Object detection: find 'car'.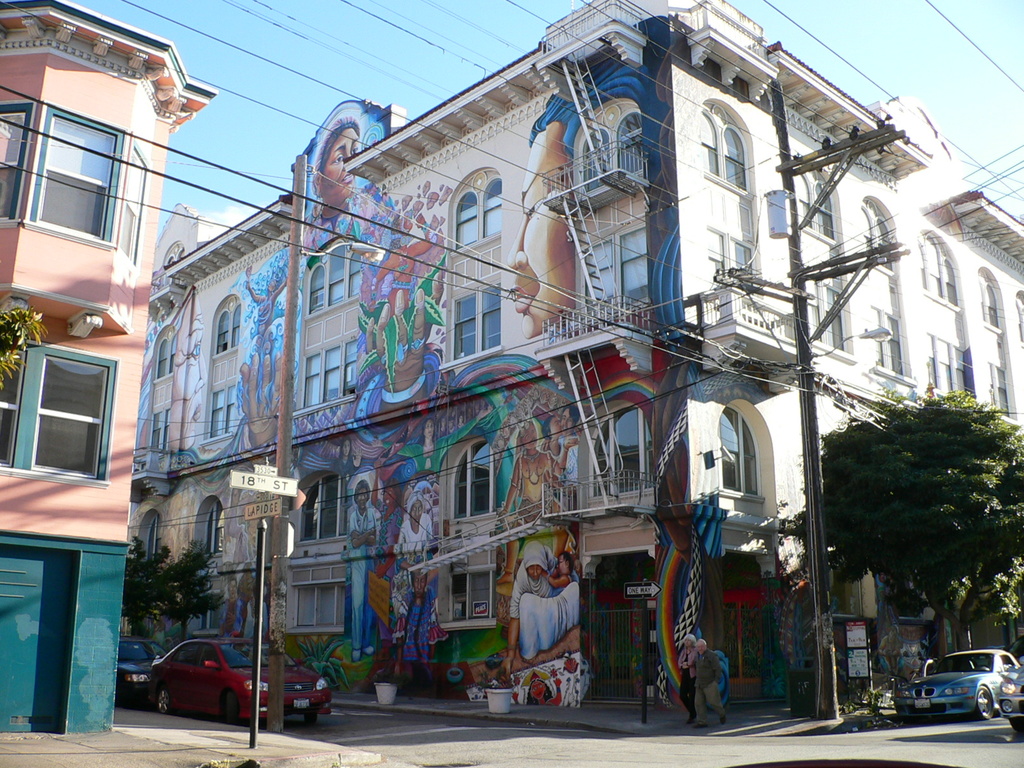
Rect(116, 634, 177, 709).
